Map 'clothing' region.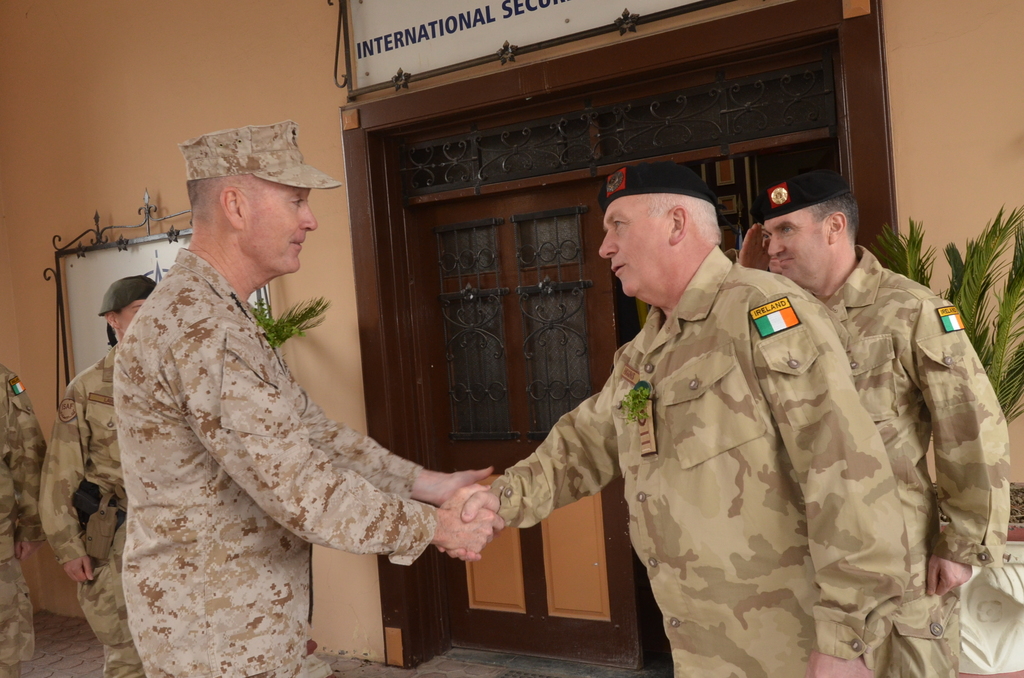
Mapped to BBox(490, 245, 912, 677).
